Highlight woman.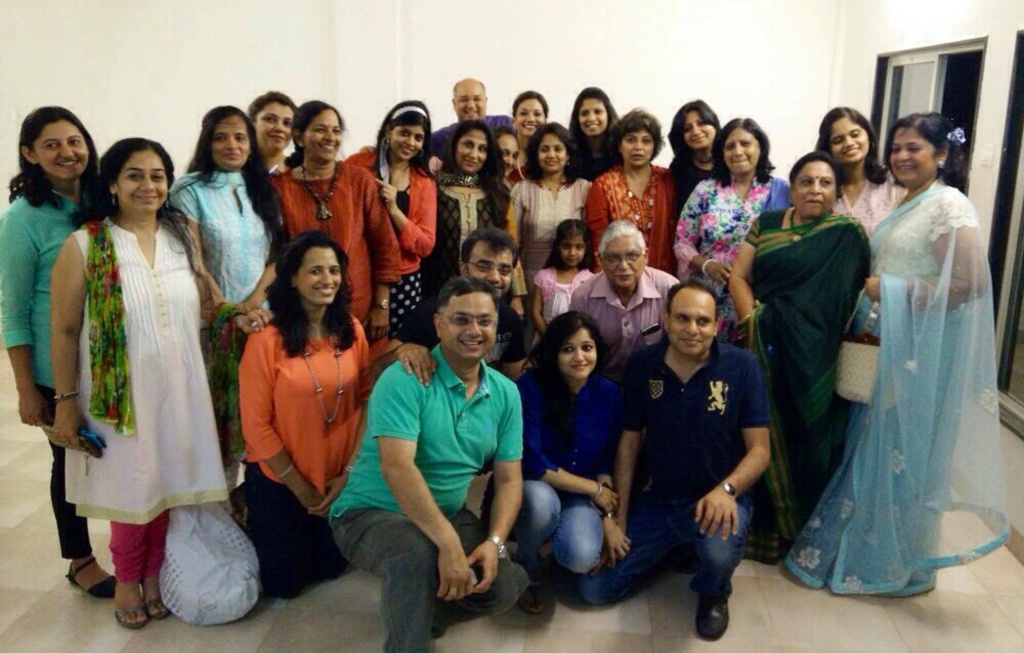
Highlighted region: [left=56, top=132, right=214, bottom=624].
